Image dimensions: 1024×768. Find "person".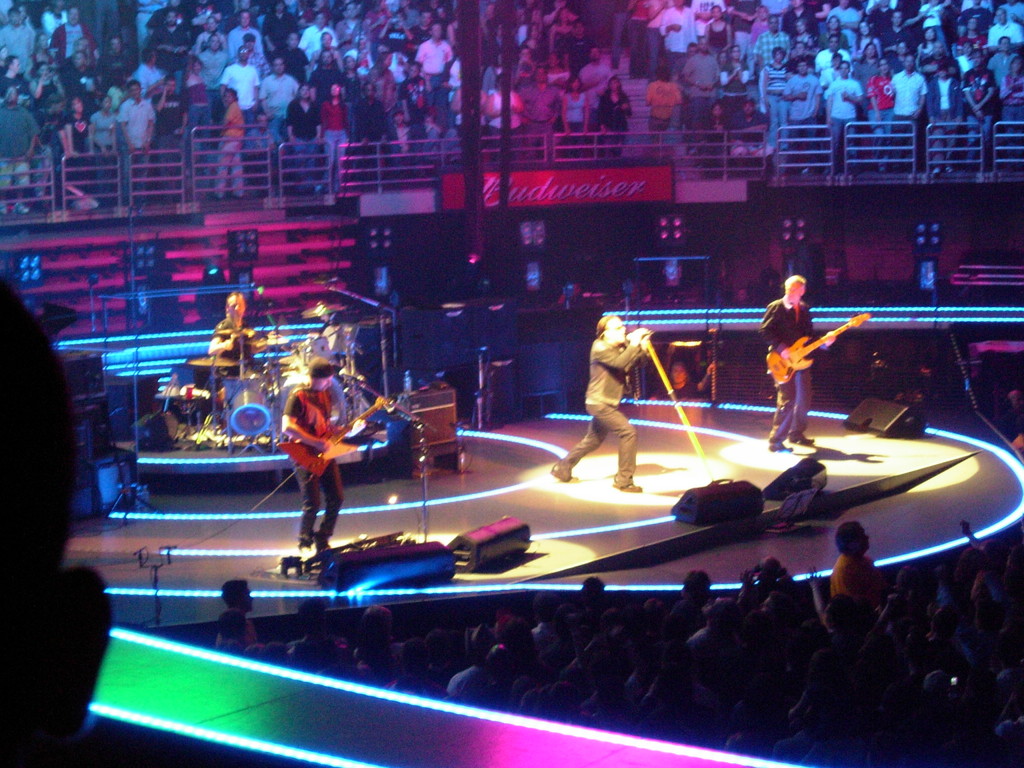
locate(524, 65, 560, 157).
